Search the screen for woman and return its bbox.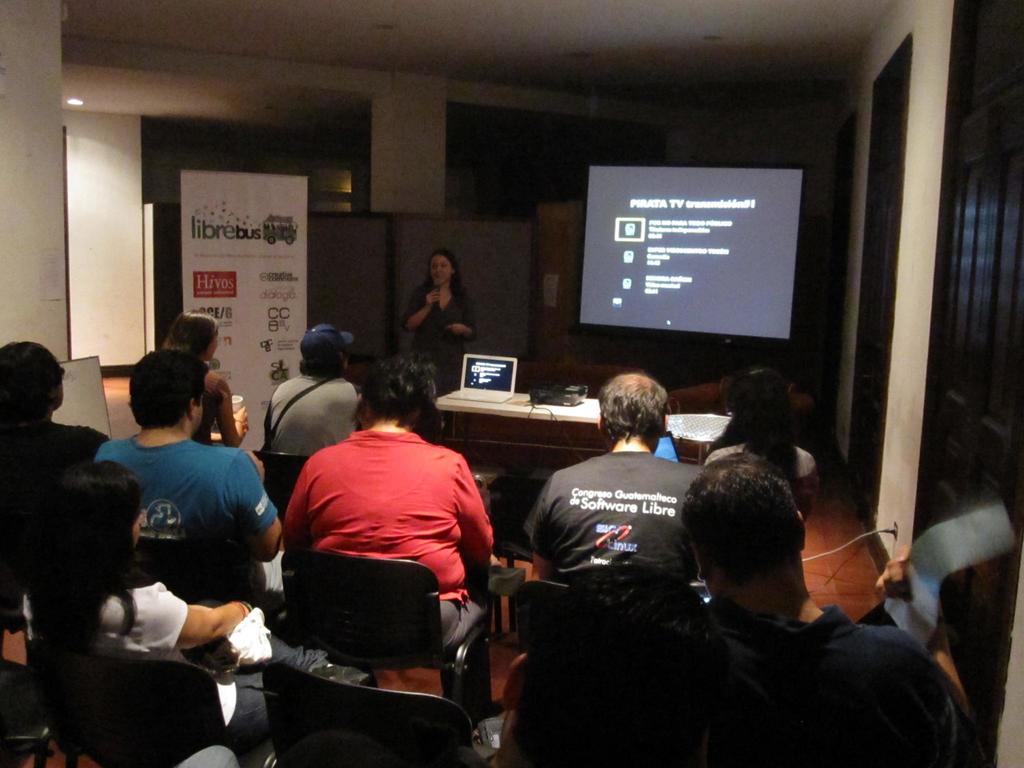
Found: {"x1": 20, "y1": 455, "x2": 334, "y2": 759}.
